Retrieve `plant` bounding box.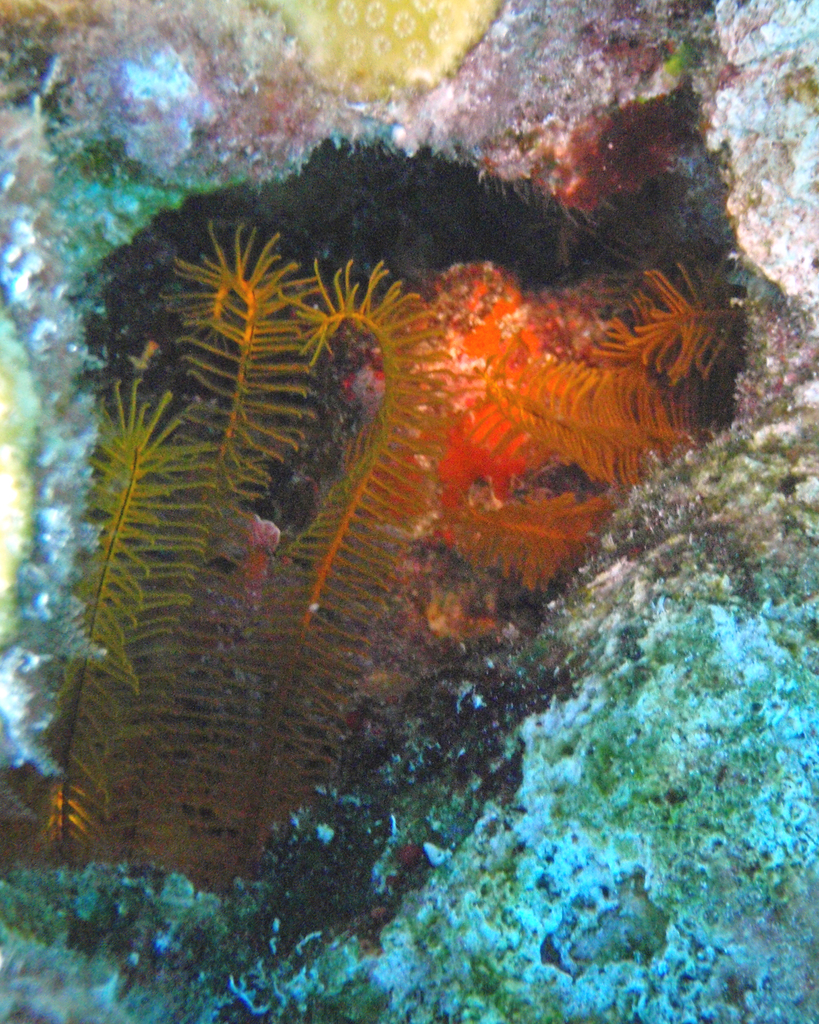
Bounding box: detection(187, 245, 457, 877).
